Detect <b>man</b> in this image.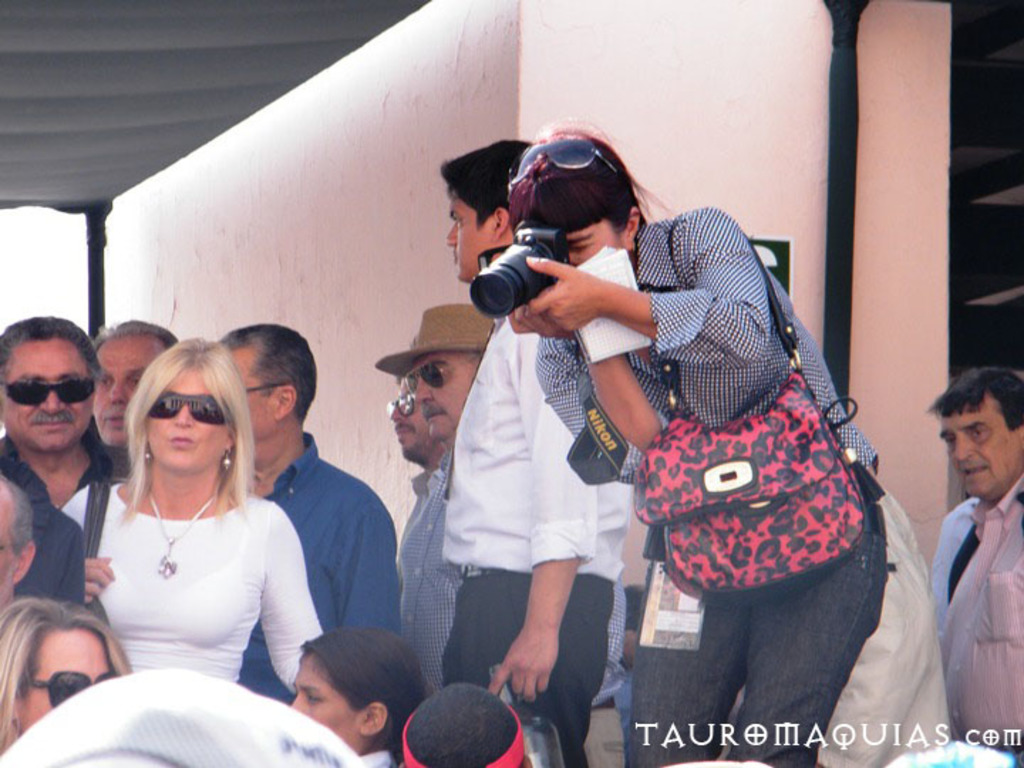
Detection: (926, 367, 1023, 767).
